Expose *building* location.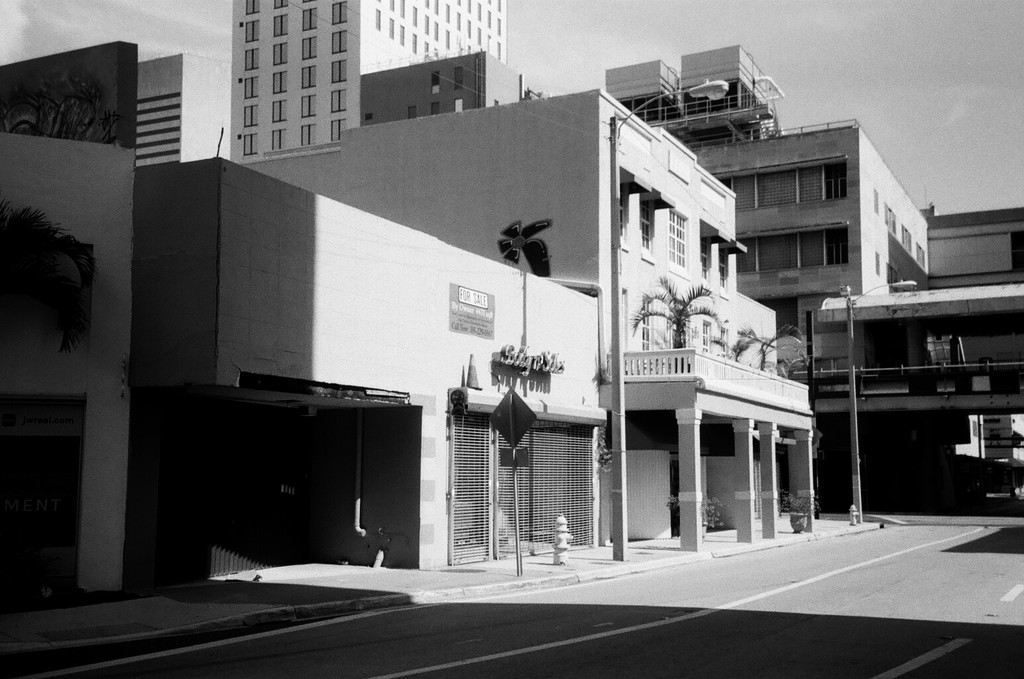
Exposed at BBox(0, 41, 139, 597).
